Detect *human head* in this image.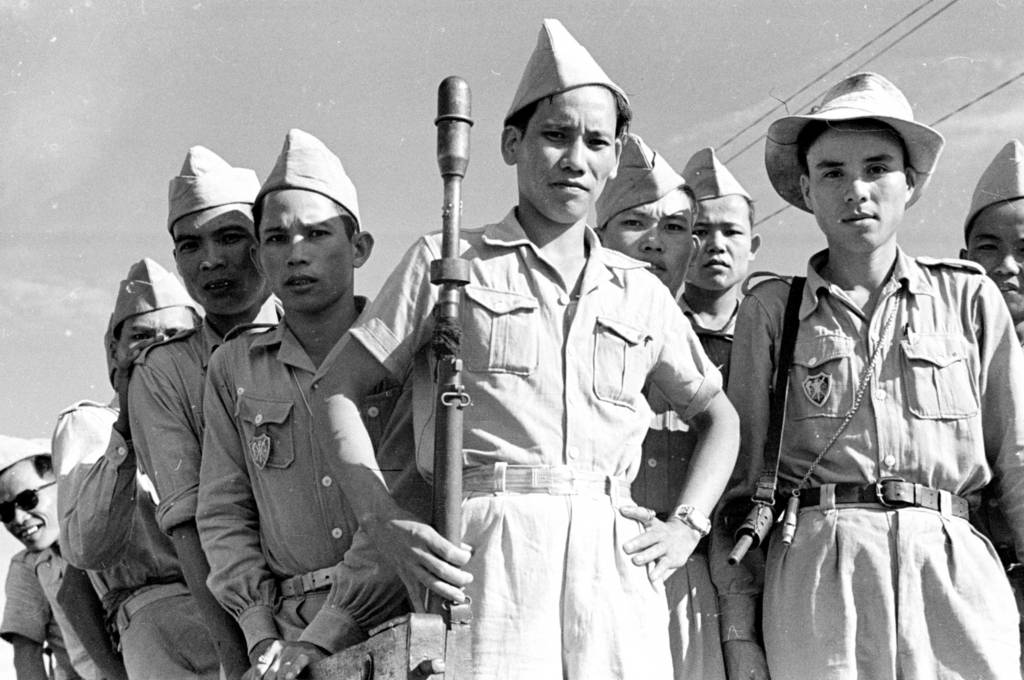
Detection: [left=245, top=127, right=372, bottom=320].
